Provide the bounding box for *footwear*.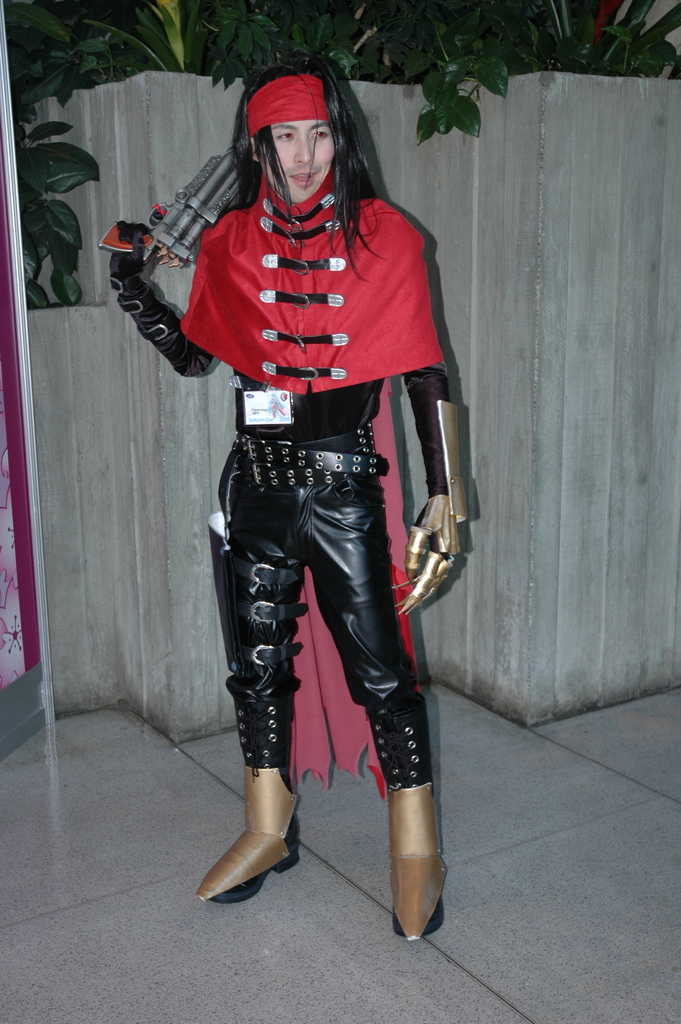
{"left": 200, "top": 790, "right": 302, "bottom": 915}.
